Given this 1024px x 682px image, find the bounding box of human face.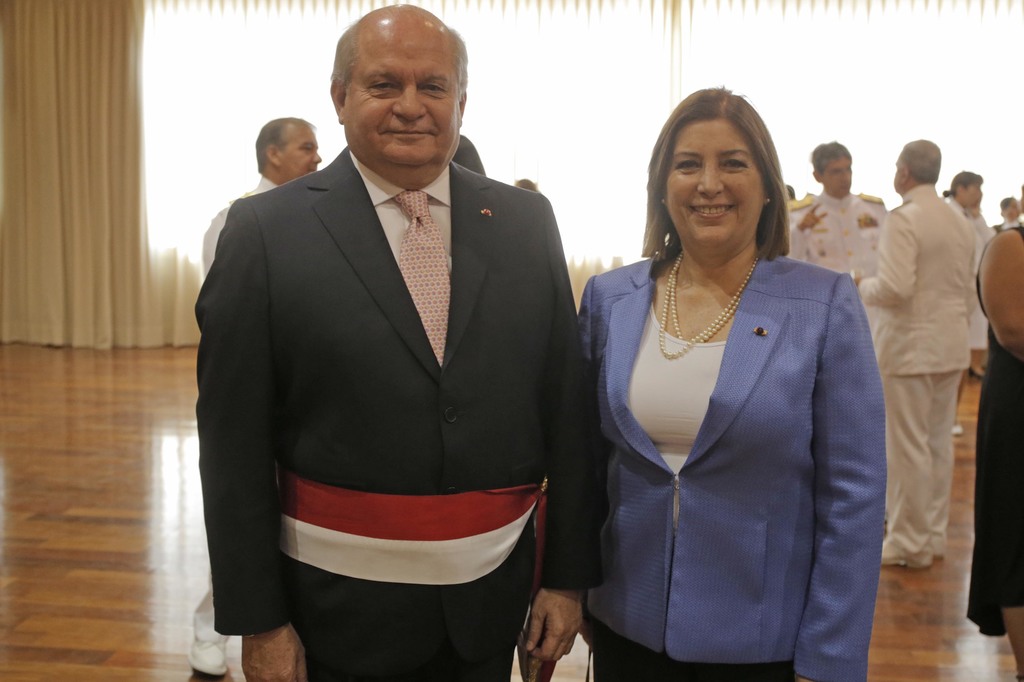
[342, 22, 454, 176].
